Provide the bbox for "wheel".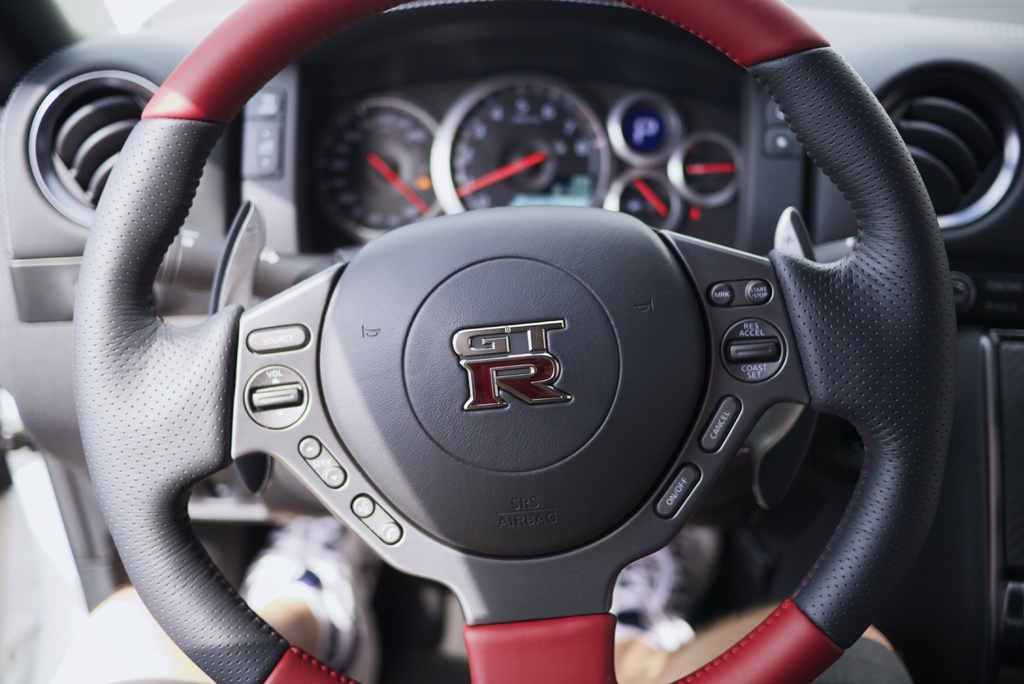
region(85, 37, 928, 652).
